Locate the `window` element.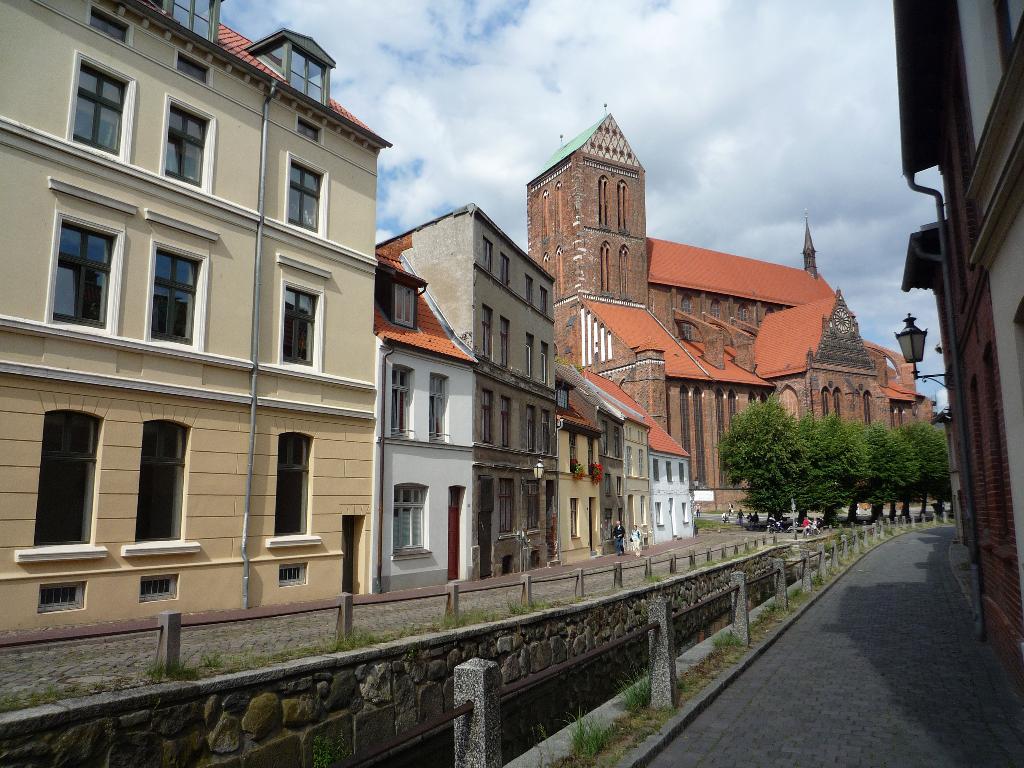
Element bbox: select_region(568, 431, 579, 478).
